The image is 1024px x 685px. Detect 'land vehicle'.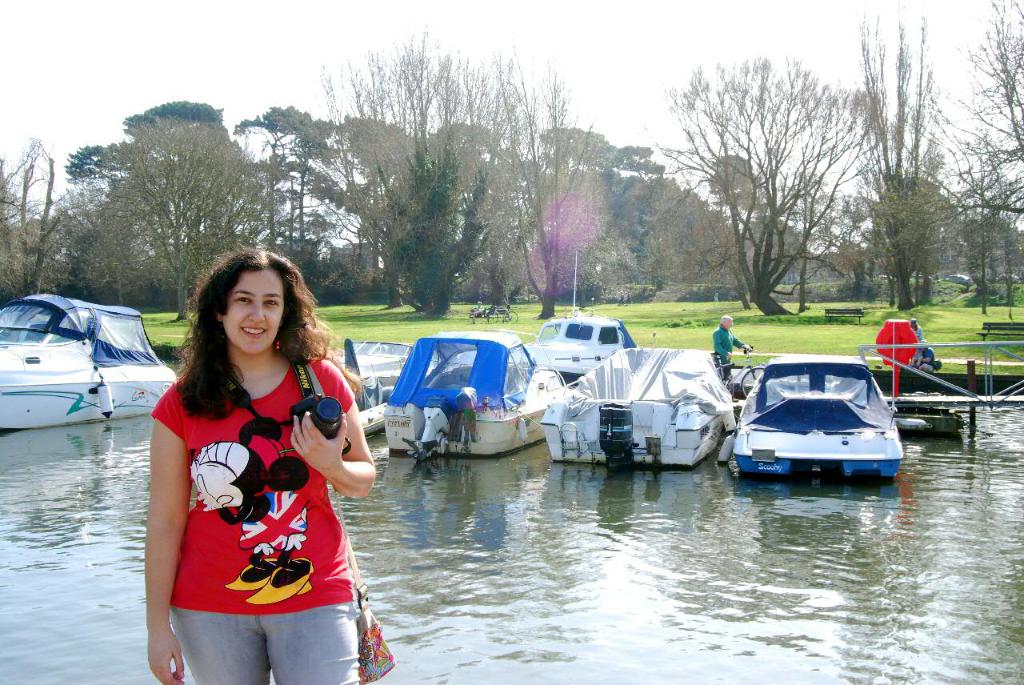
Detection: box=[733, 347, 918, 483].
